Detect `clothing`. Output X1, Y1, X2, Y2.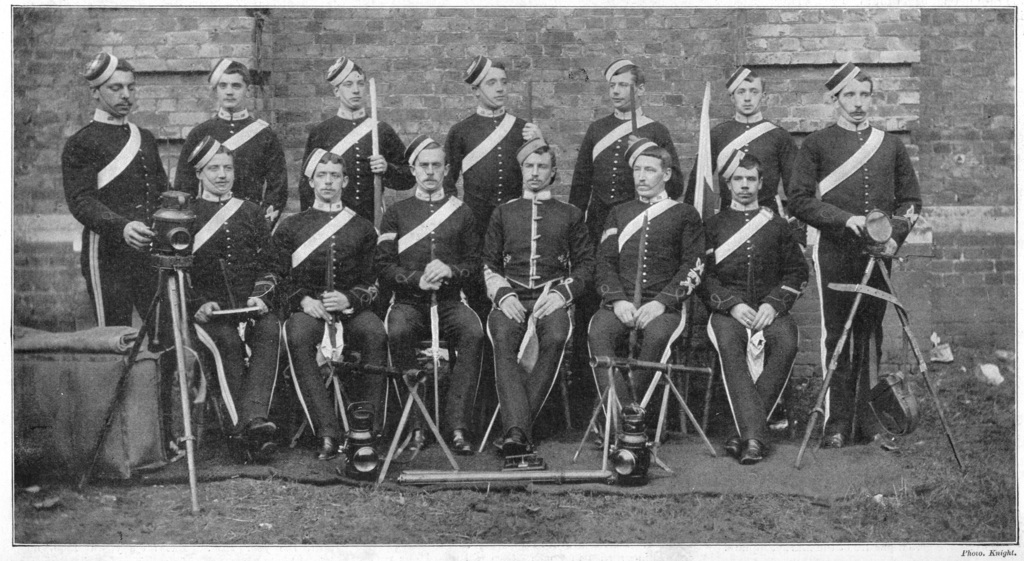
570, 100, 677, 246.
